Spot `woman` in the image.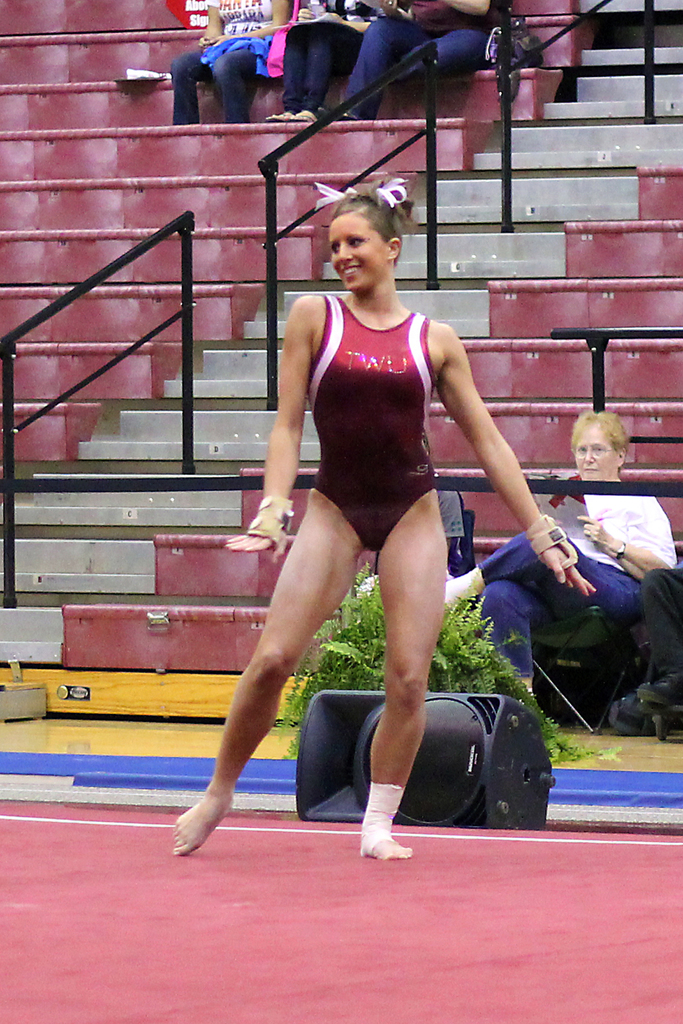
`woman` found at detection(442, 401, 675, 700).
